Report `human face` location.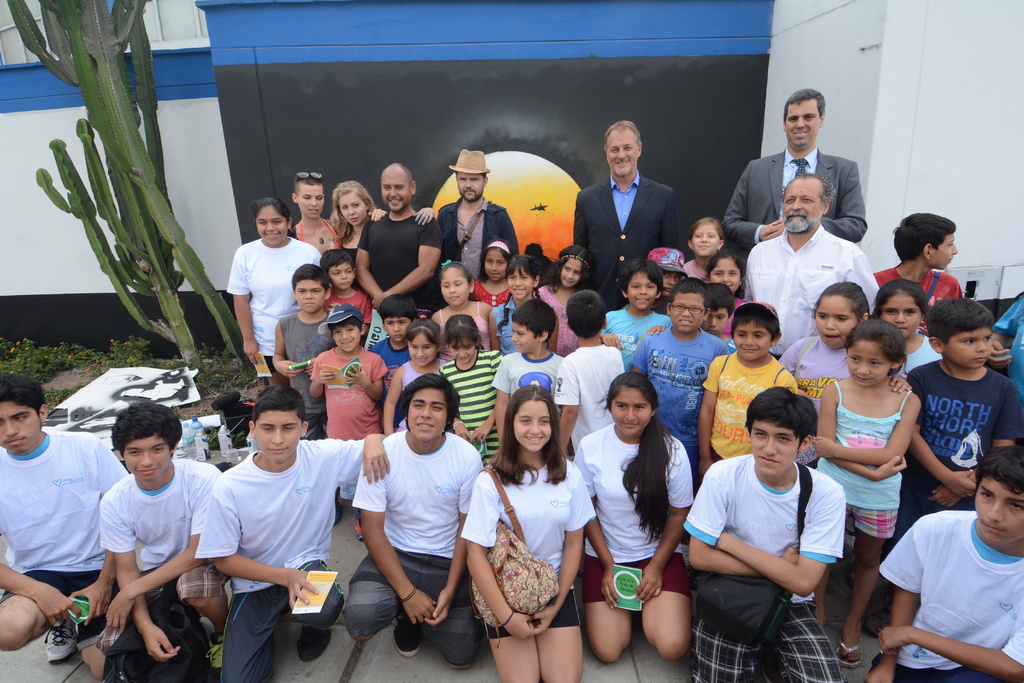
Report: l=514, t=400, r=551, b=450.
